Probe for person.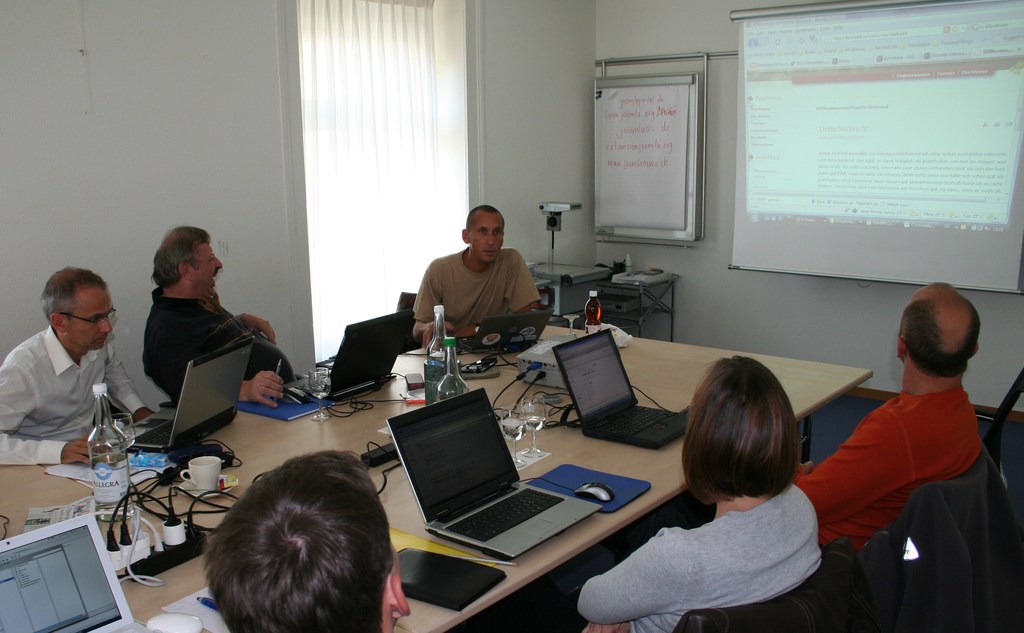
Probe result: region(575, 355, 830, 632).
